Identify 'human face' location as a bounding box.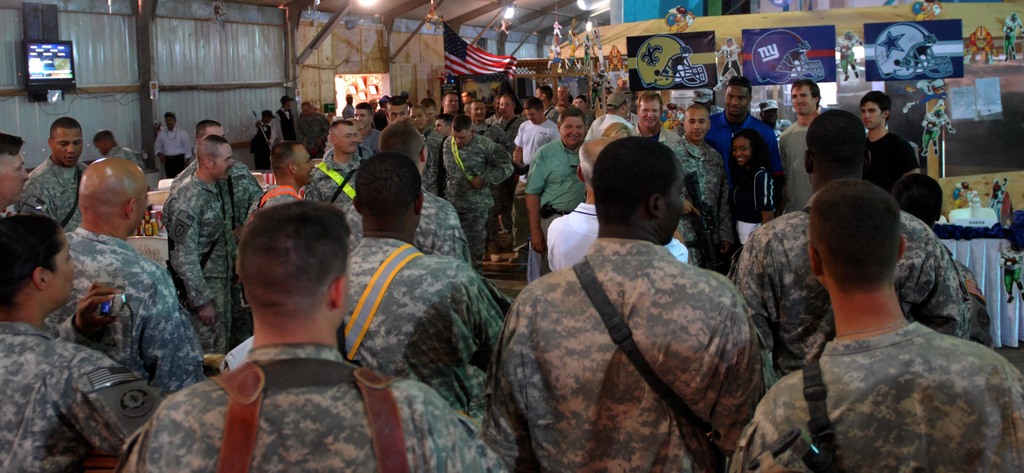
rect(295, 143, 316, 181).
